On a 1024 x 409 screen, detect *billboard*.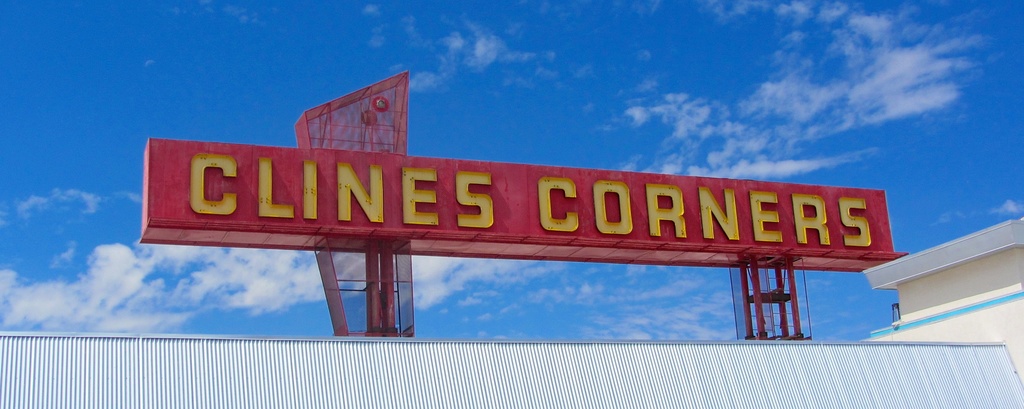
x1=136 y1=137 x2=895 y2=251.
